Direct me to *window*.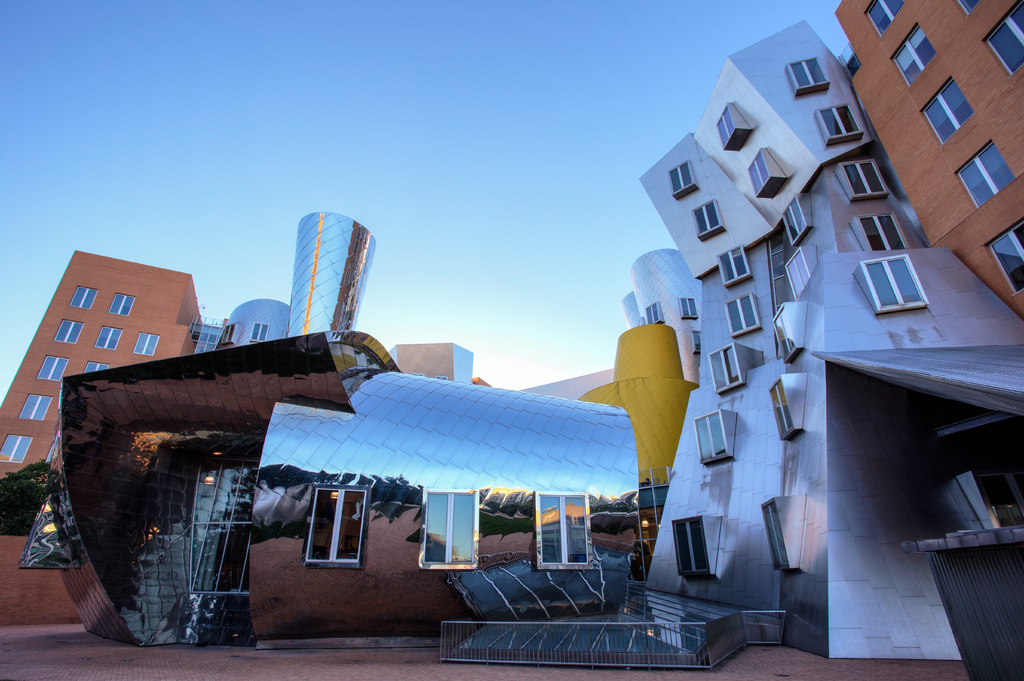
Direction: select_region(746, 147, 766, 193).
